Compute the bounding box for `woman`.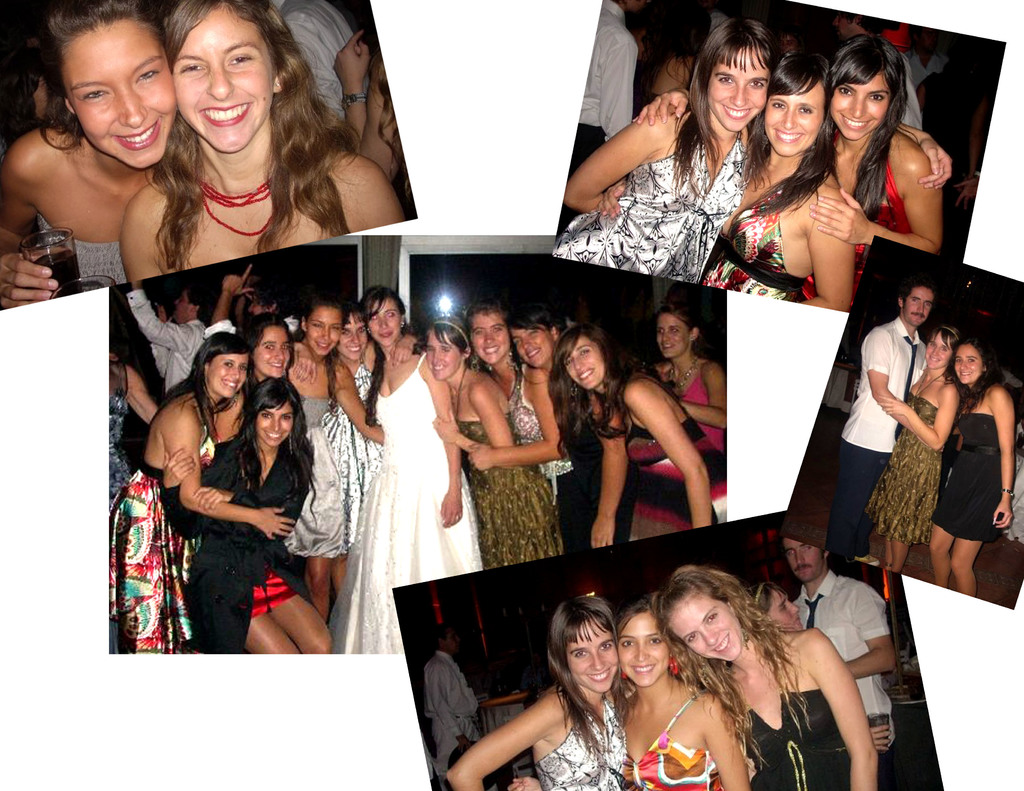
(x1=503, y1=311, x2=559, y2=520).
